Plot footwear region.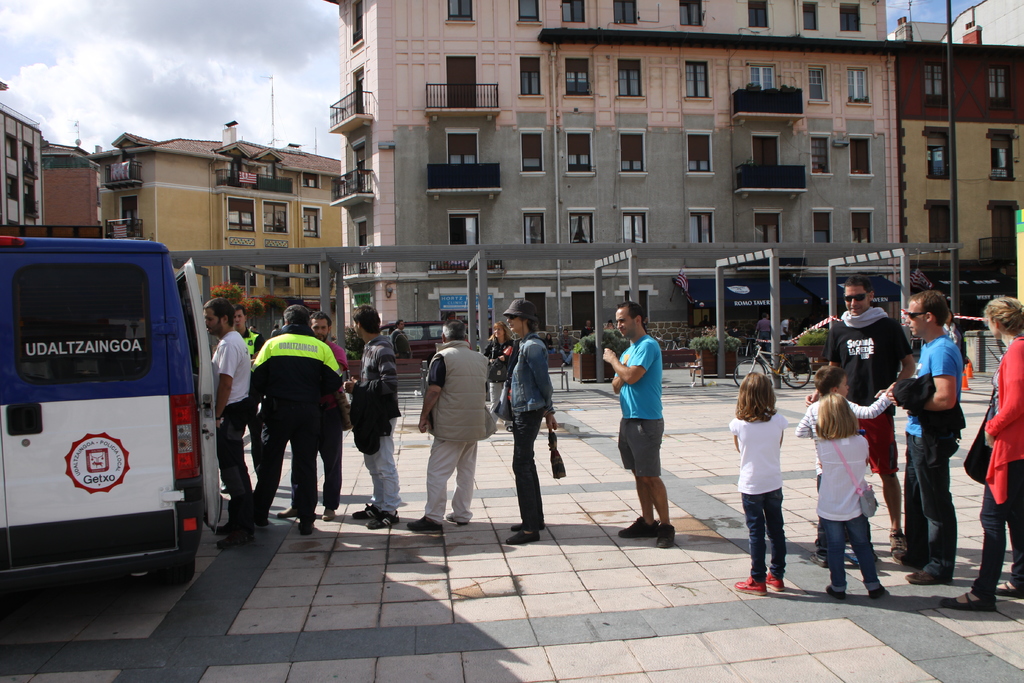
Plotted at bbox=(987, 580, 1023, 602).
